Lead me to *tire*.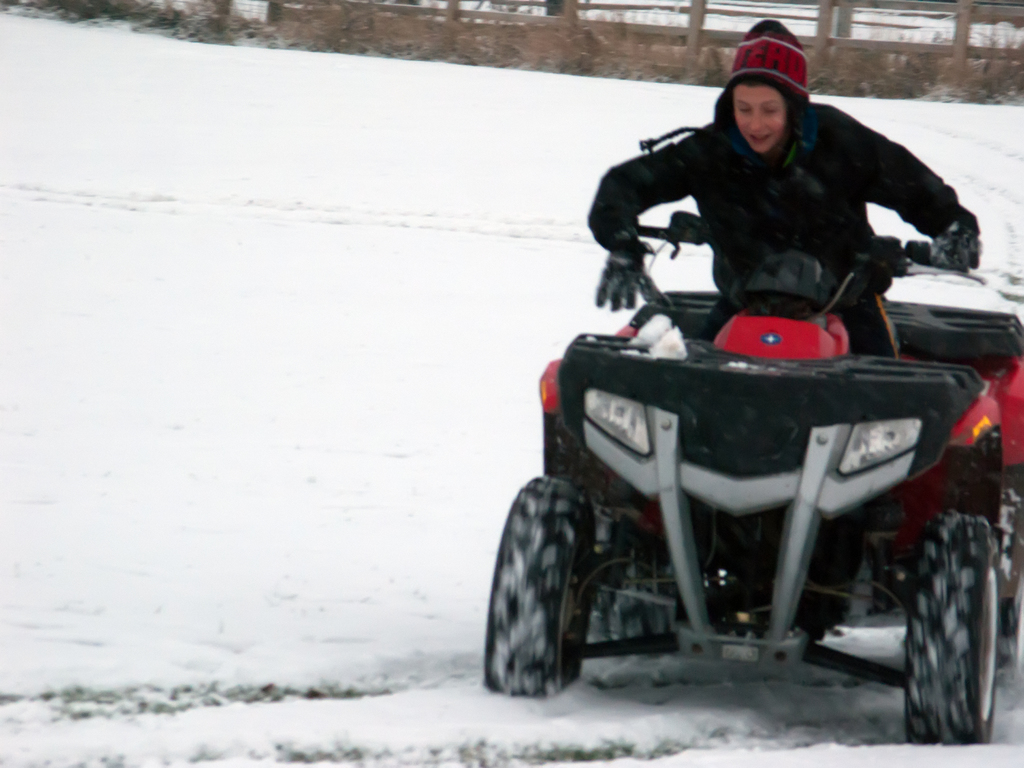
Lead to bbox=[890, 506, 1002, 753].
